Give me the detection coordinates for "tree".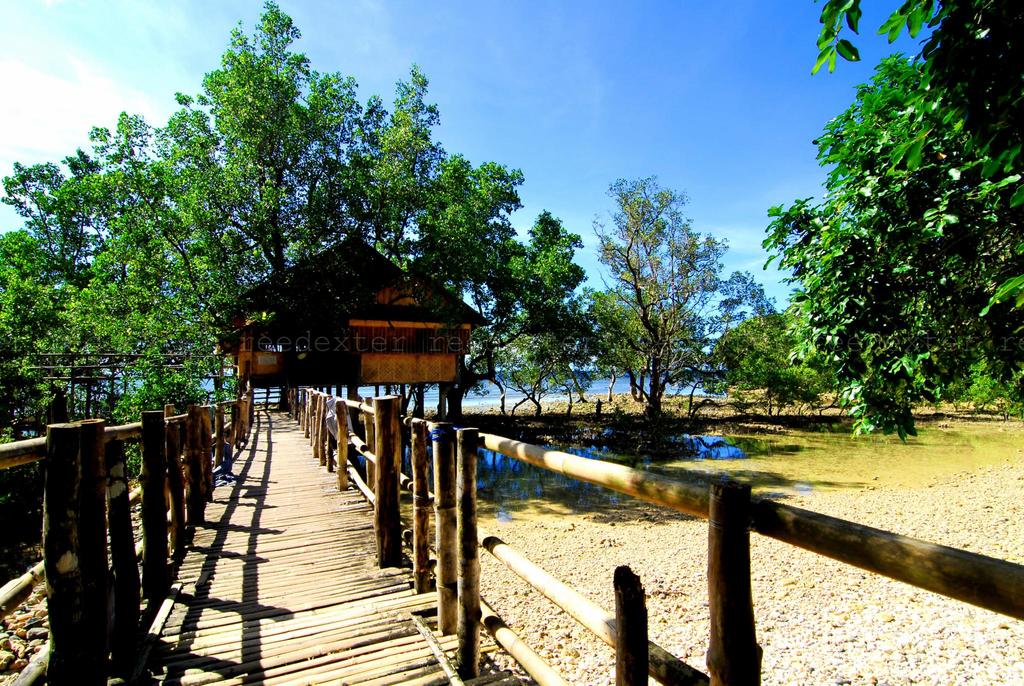
721:275:838:425.
